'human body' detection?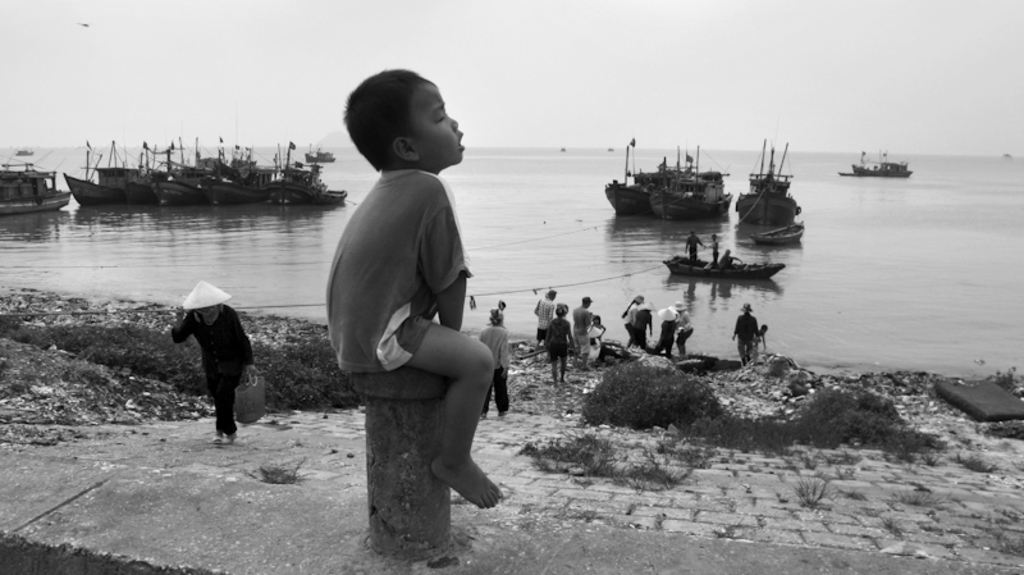
detection(735, 304, 759, 370)
